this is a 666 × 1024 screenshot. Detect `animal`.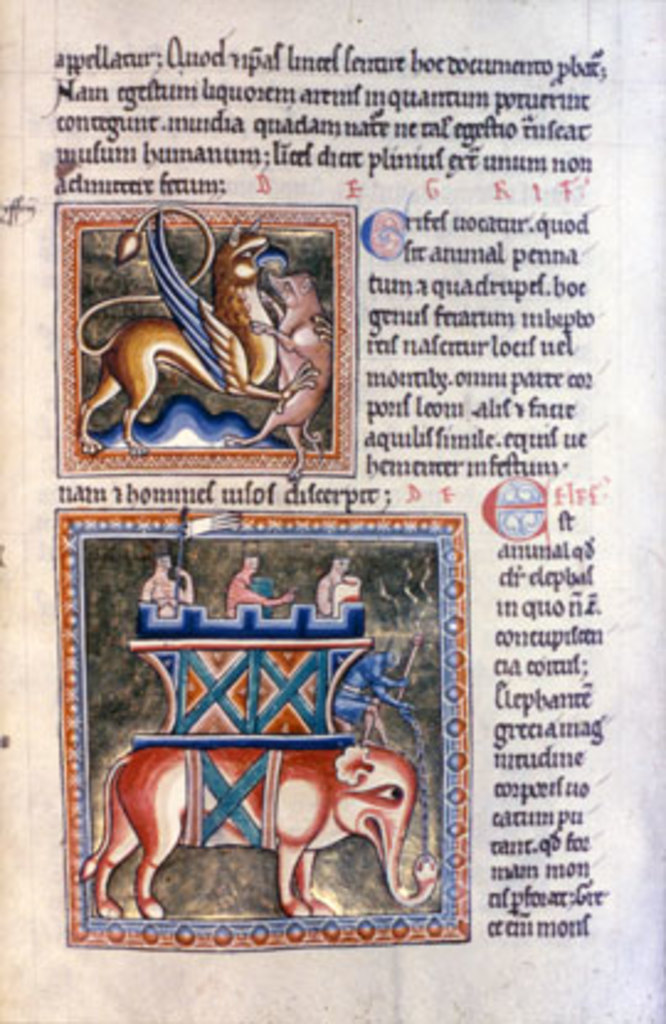
box=[72, 205, 338, 454].
